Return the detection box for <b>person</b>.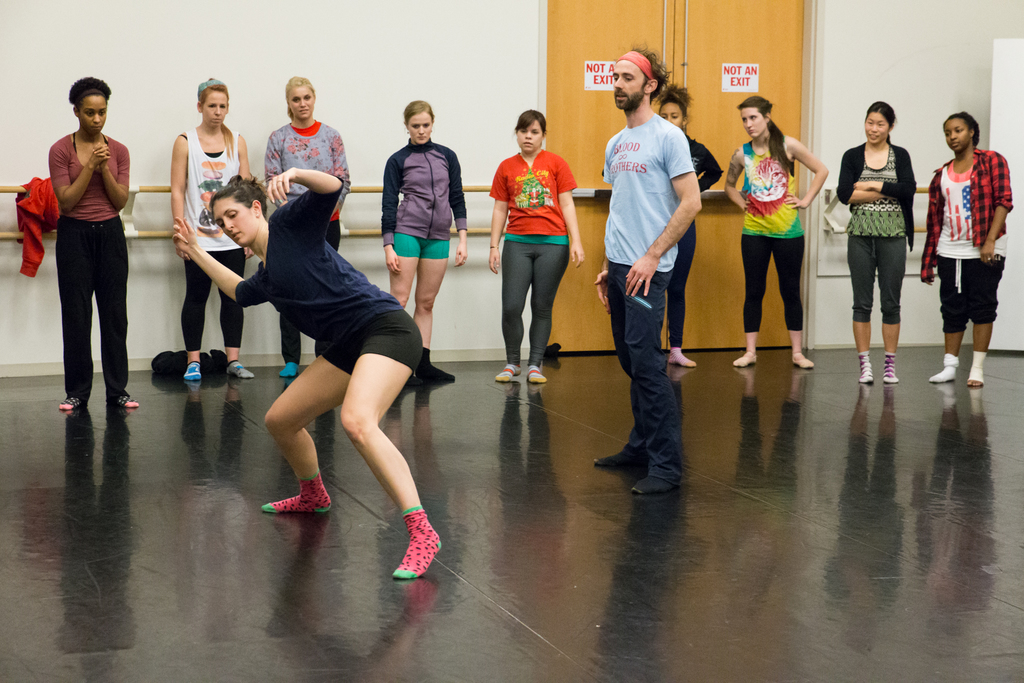
(left=266, top=80, right=353, bottom=379).
